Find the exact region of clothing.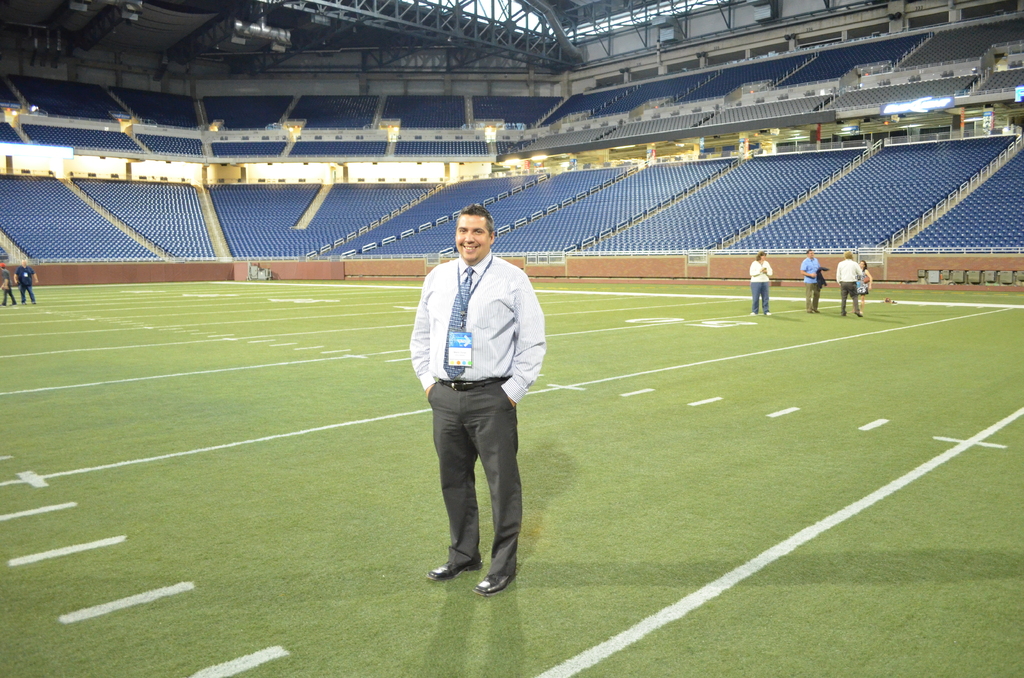
Exact region: 0, 265, 19, 304.
